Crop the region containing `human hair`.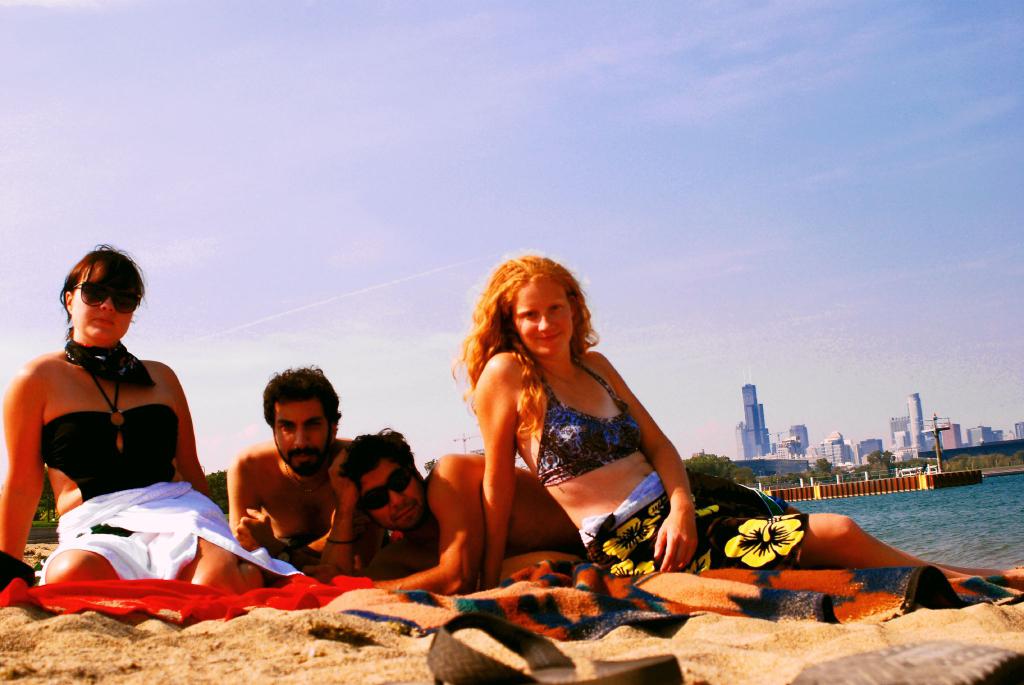
Crop region: select_region(58, 241, 145, 321).
